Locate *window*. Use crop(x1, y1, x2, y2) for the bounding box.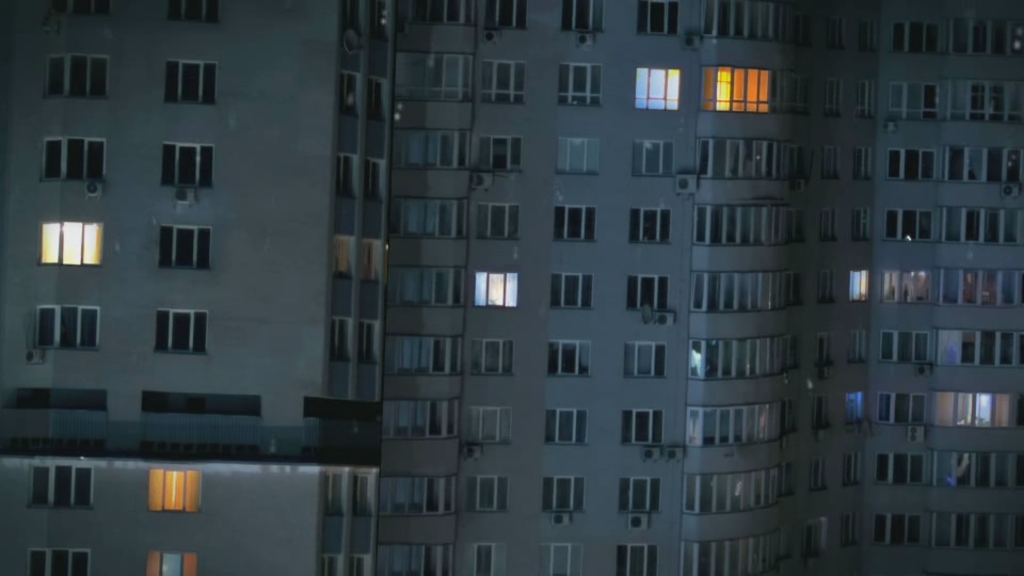
crop(477, 201, 518, 239).
